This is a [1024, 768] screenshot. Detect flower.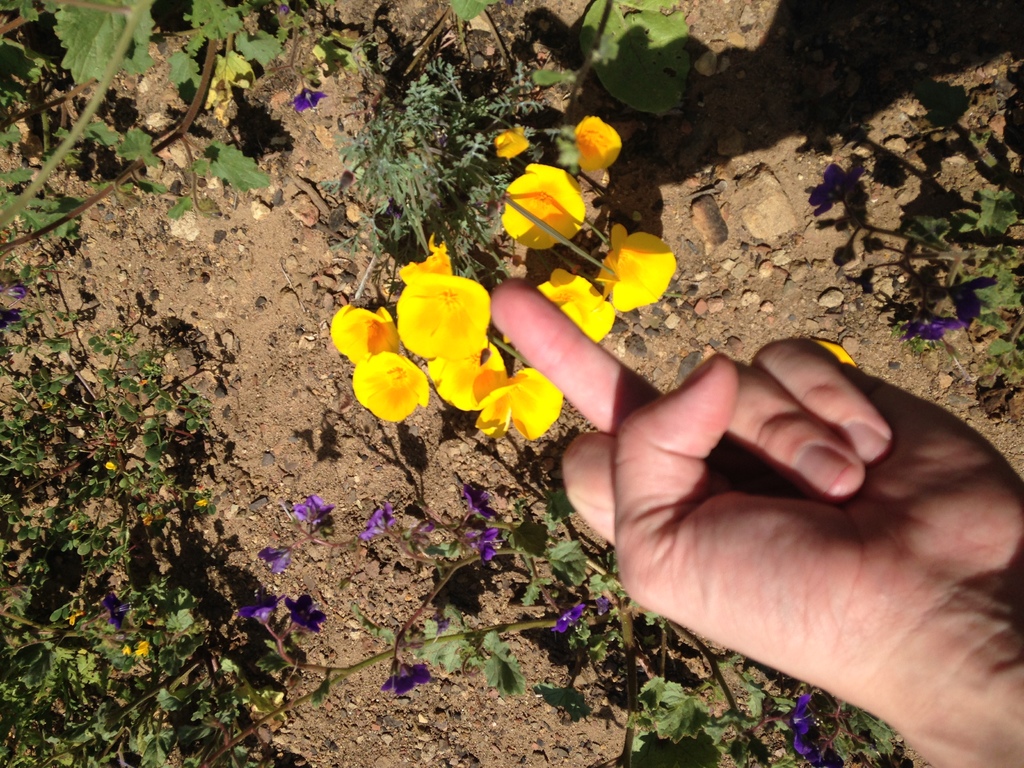
rect(425, 333, 508, 409).
